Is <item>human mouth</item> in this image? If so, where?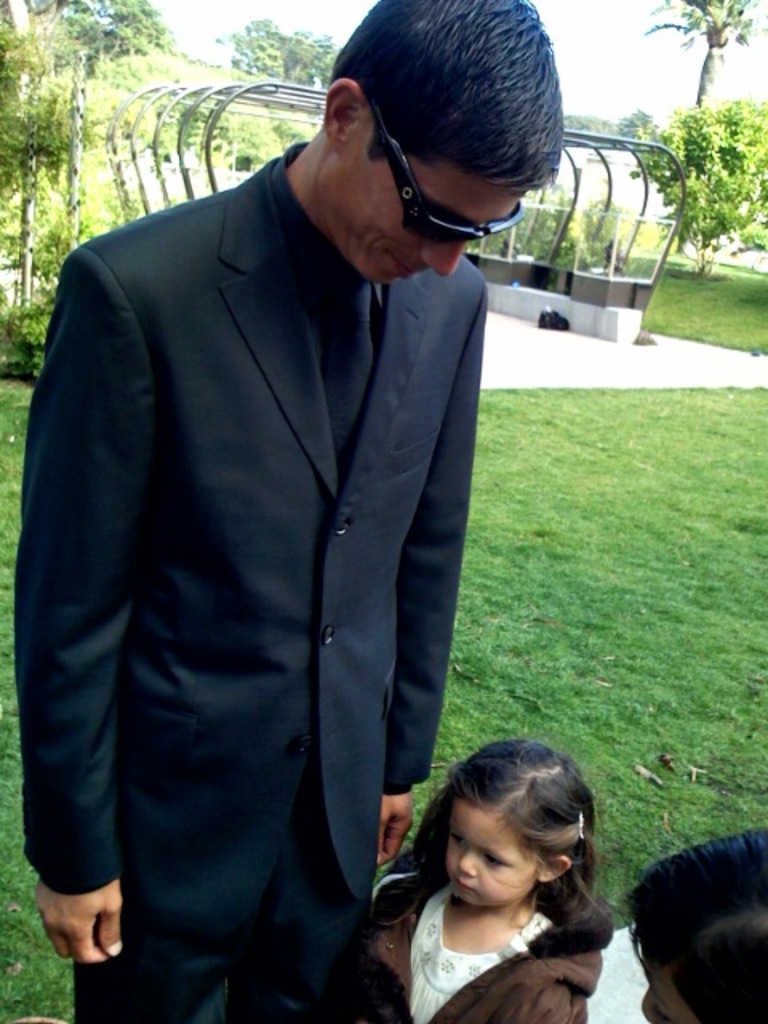
Yes, at x1=454, y1=880, x2=472, y2=891.
